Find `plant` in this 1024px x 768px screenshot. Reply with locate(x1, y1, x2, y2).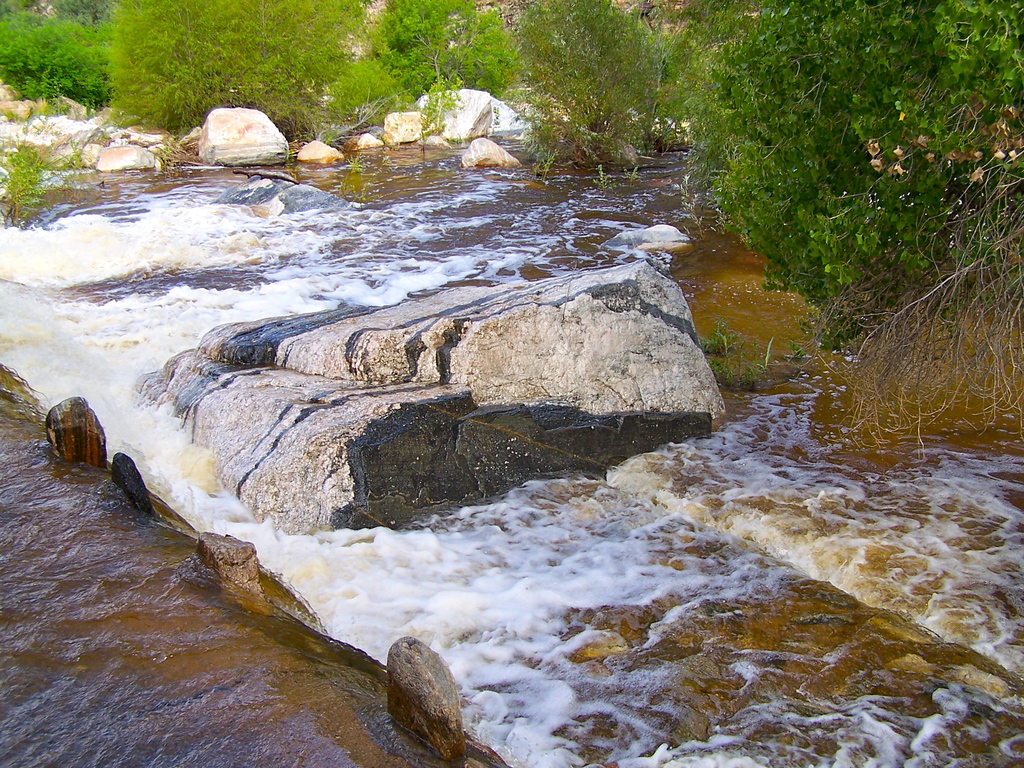
locate(89, 129, 111, 147).
